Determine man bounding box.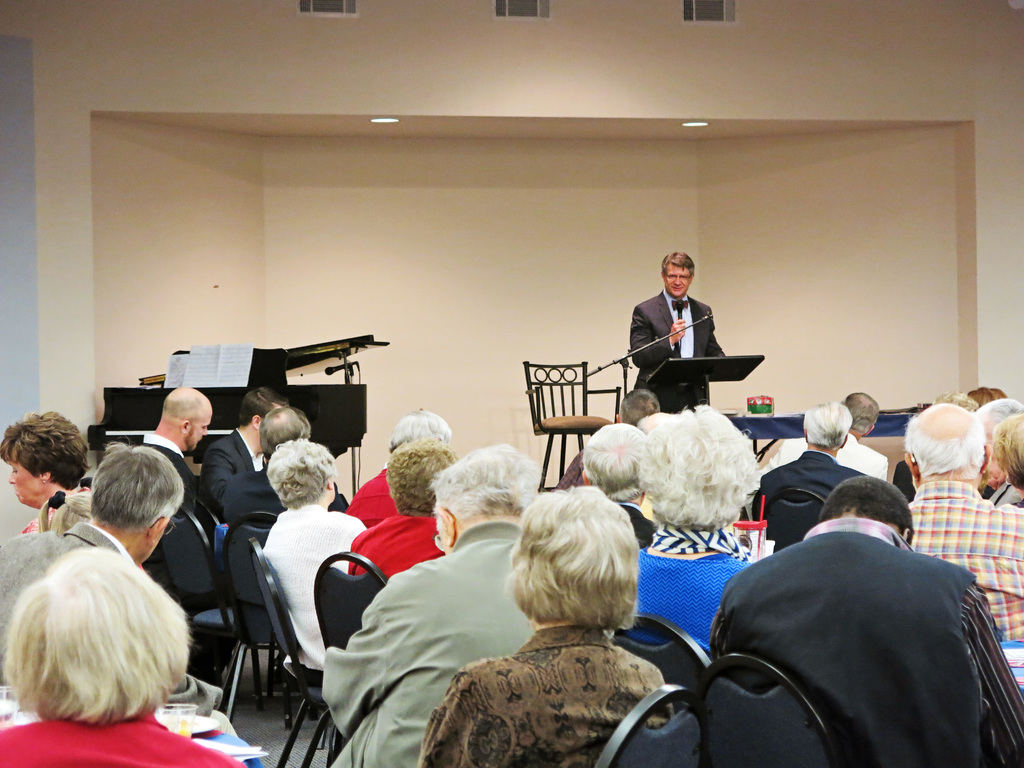
Determined: crop(0, 448, 237, 739).
